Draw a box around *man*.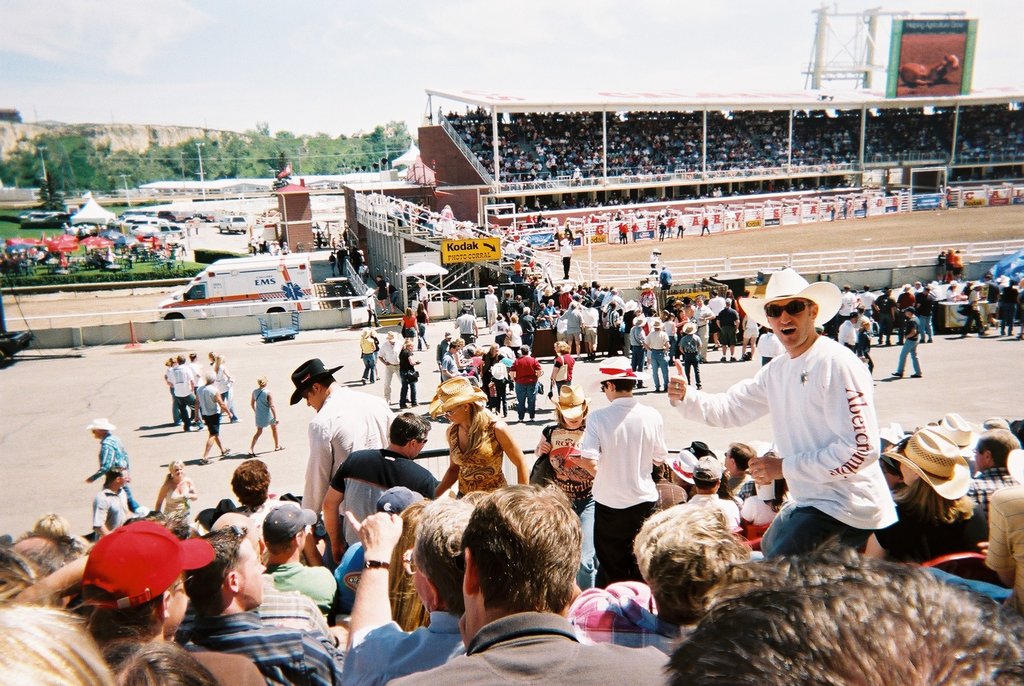
<box>337,499,488,685</box>.
